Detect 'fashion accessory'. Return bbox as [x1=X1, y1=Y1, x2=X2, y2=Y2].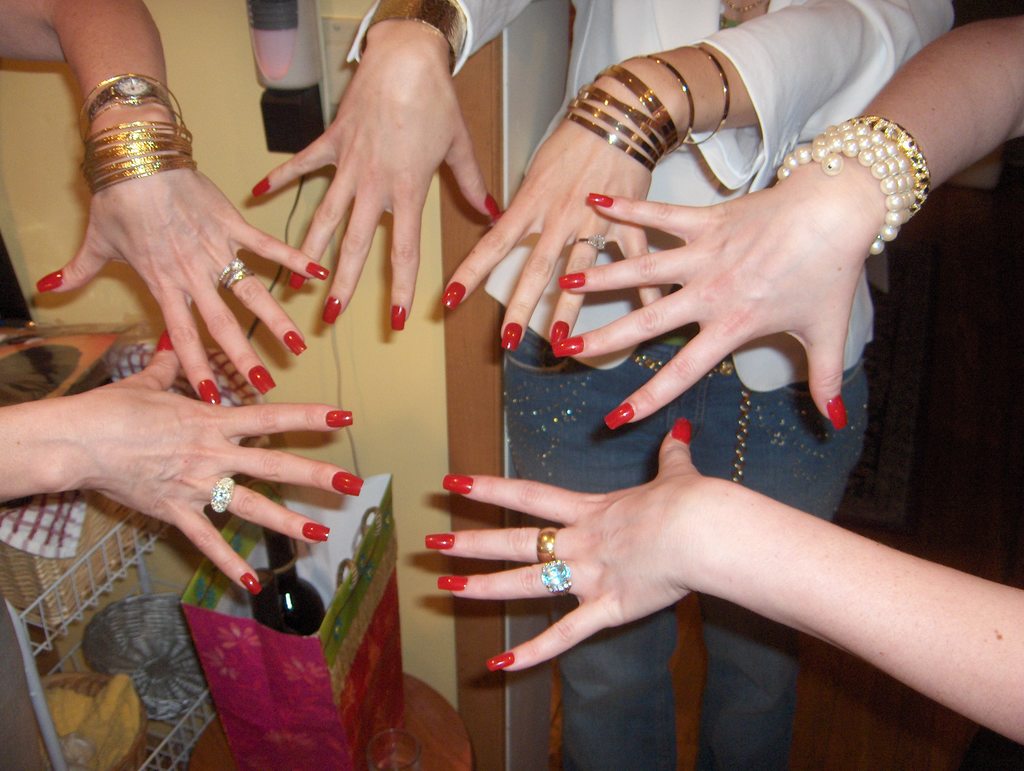
[x1=222, y1=268, x2=253, y2=290].
